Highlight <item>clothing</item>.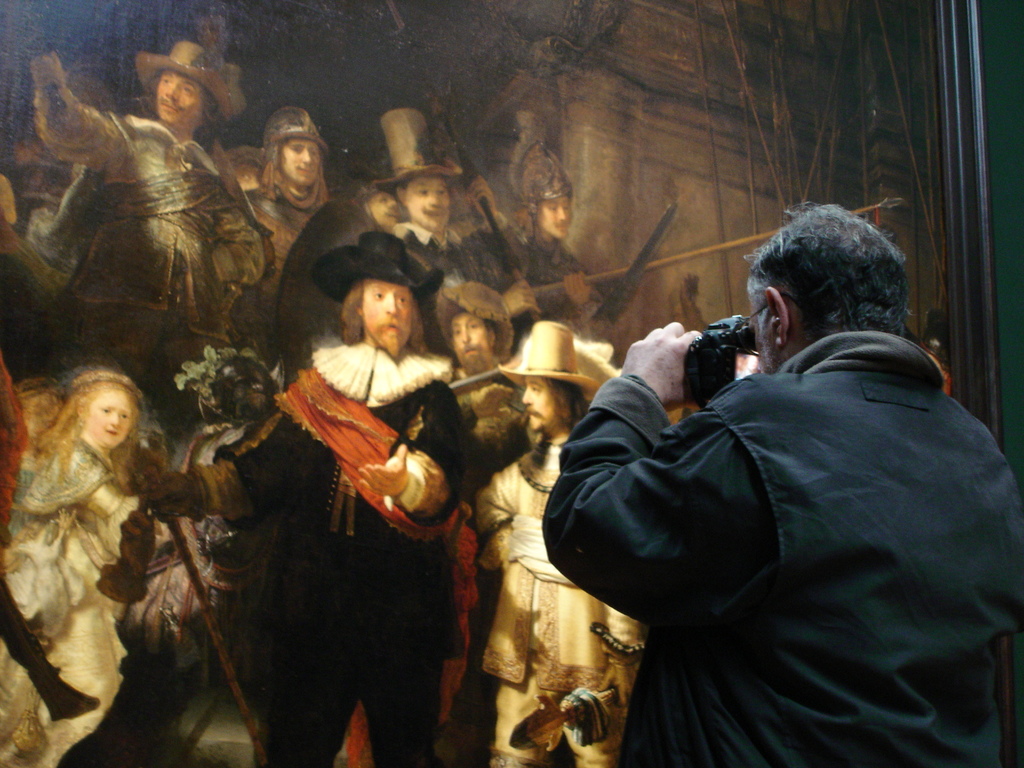
Highlighted region: box(556, 262, 1020, 767).
